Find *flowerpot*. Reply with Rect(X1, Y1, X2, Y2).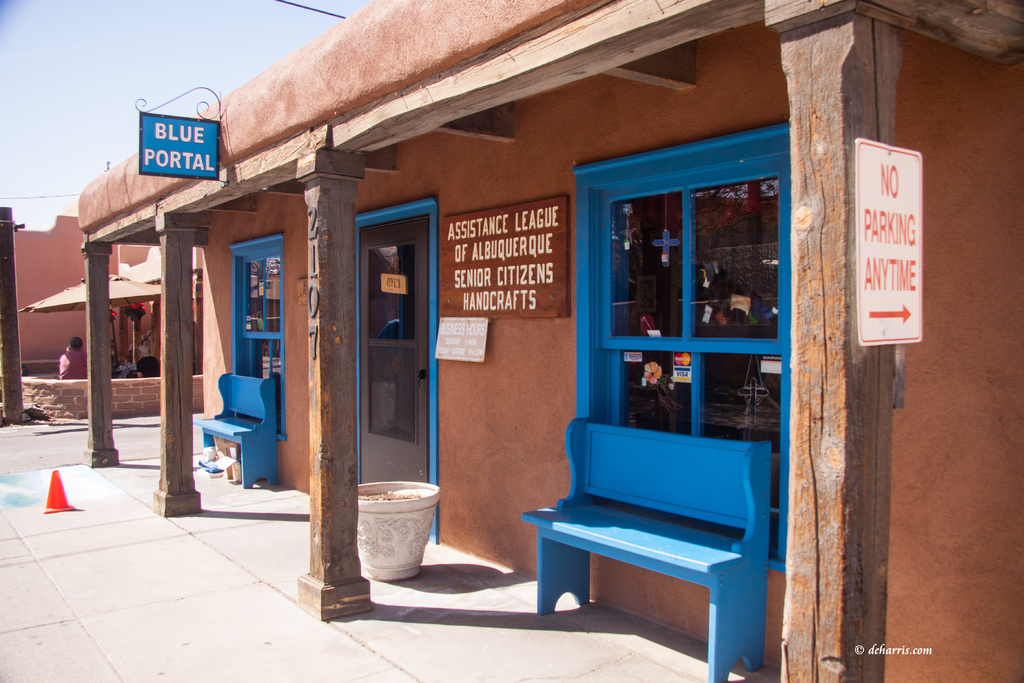
Rect(350, 475, 445, 588).
